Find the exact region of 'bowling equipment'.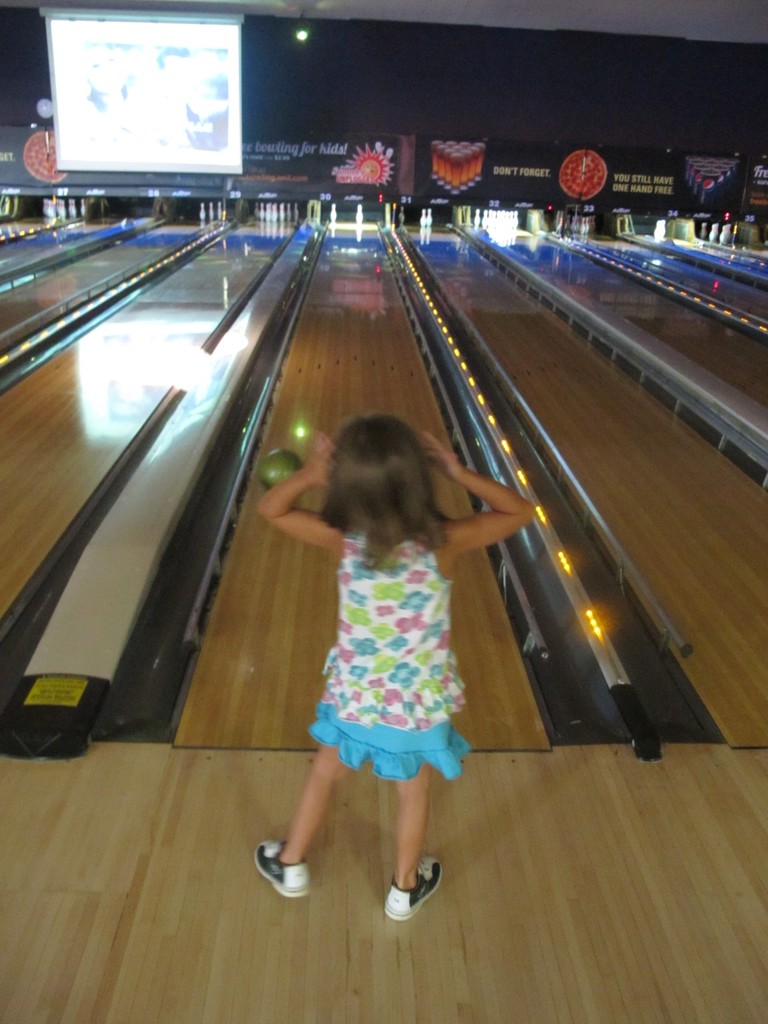
Exact region: <box>428,212,433,229</box>.
